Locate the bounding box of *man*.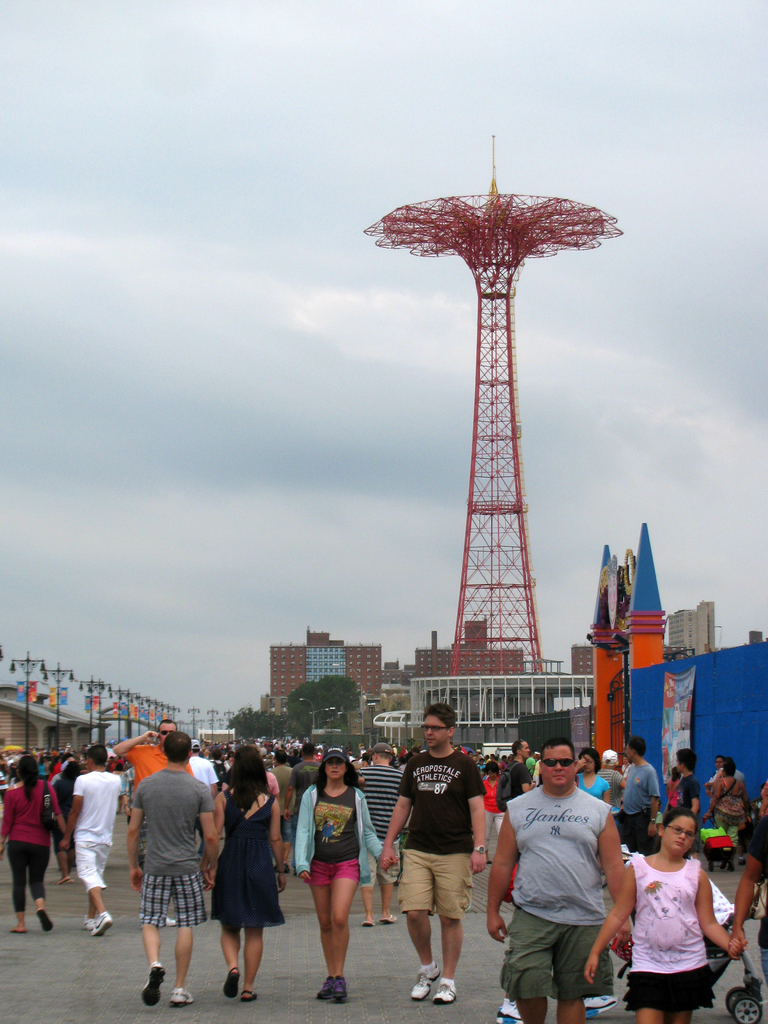
Bounding box: Rect(122, 728, 216, 1009).
